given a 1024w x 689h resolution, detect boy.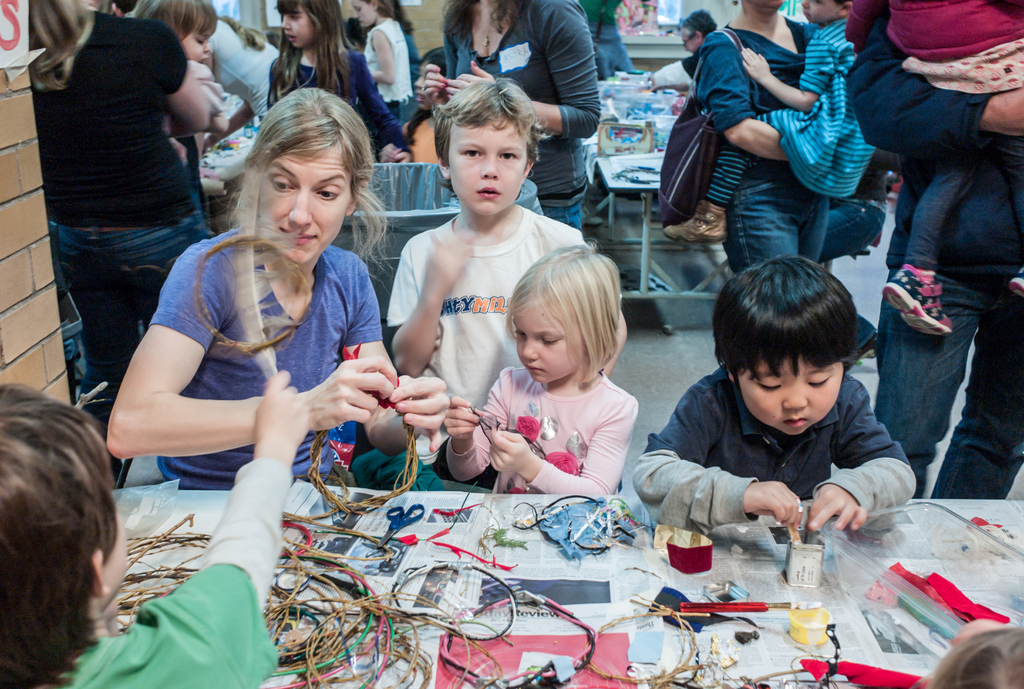
x1=382 y1=74 x2=586 y2=474.
